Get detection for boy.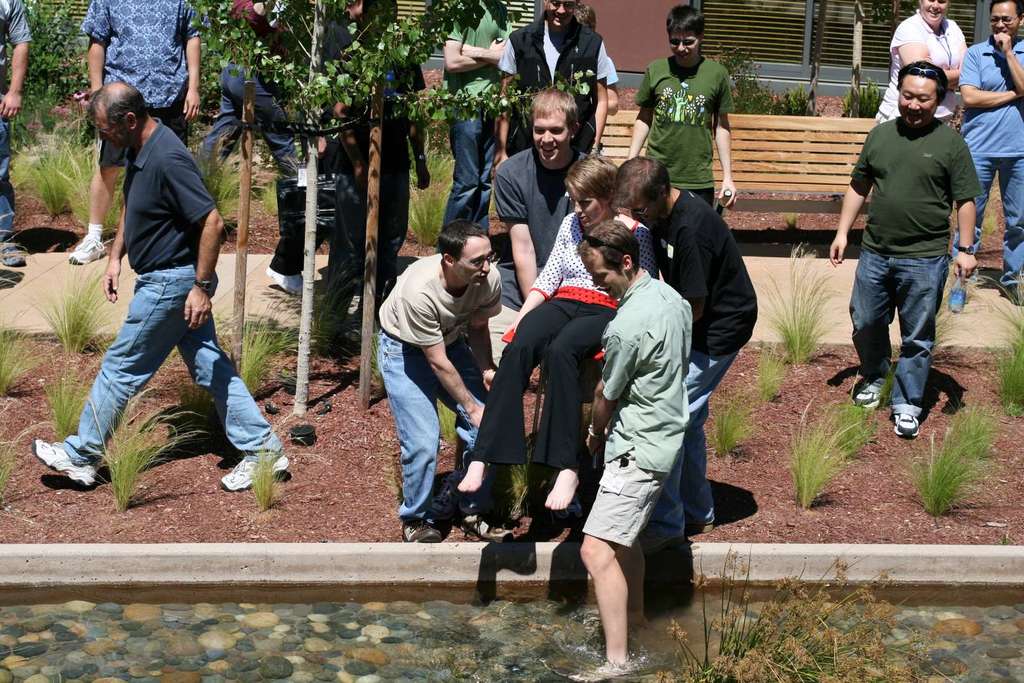
Detection: (614, 156, 760, 545).
